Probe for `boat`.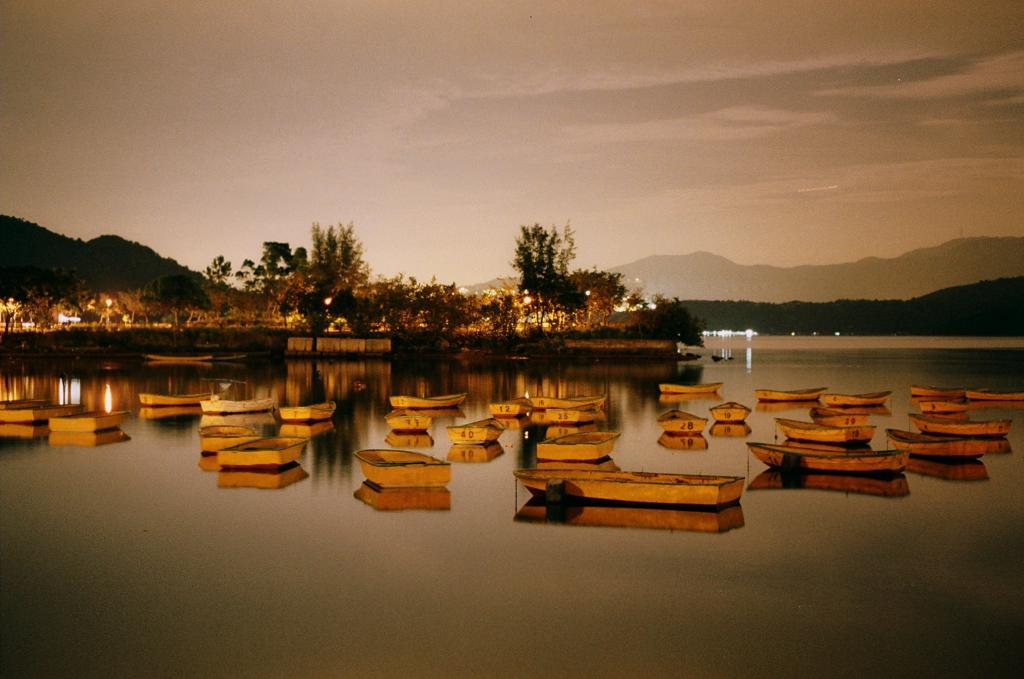
Probe result: <region>711, 398, 755, 422</region>.
